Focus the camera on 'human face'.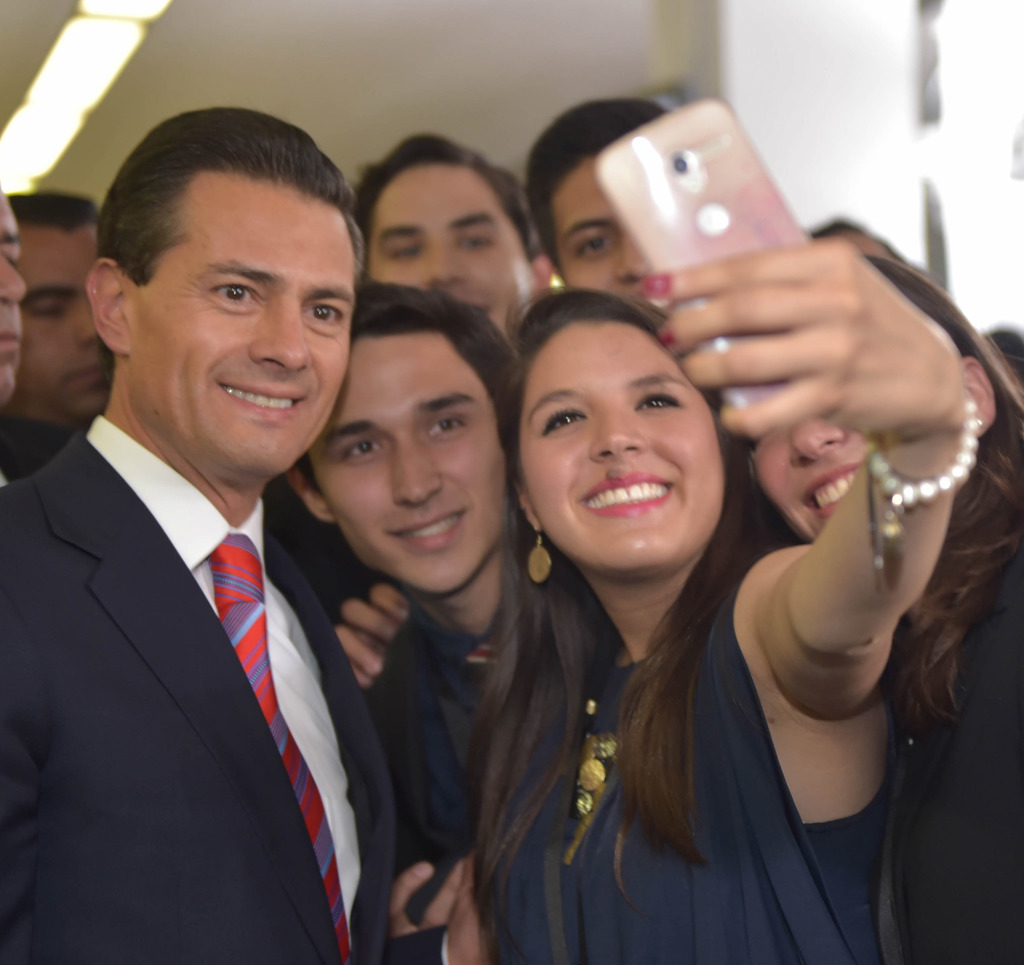
Focus region: l=749, t=411, r=878, b=541.
